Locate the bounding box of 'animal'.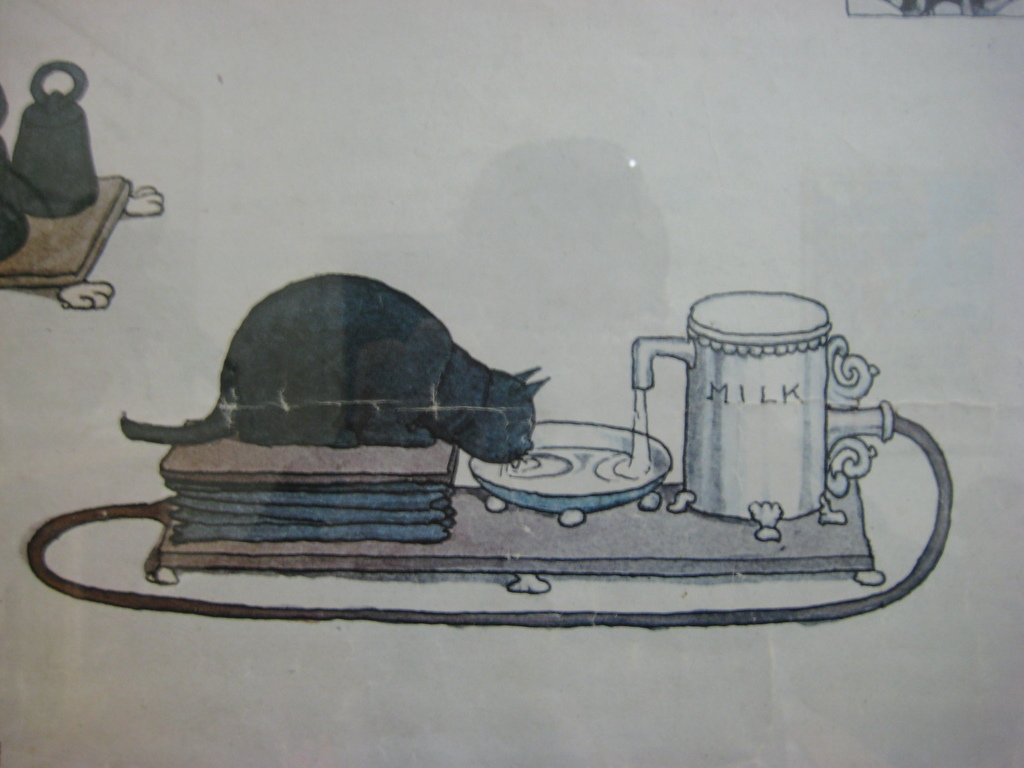
Bounding box: BBox(129, 268, 550, 465).
